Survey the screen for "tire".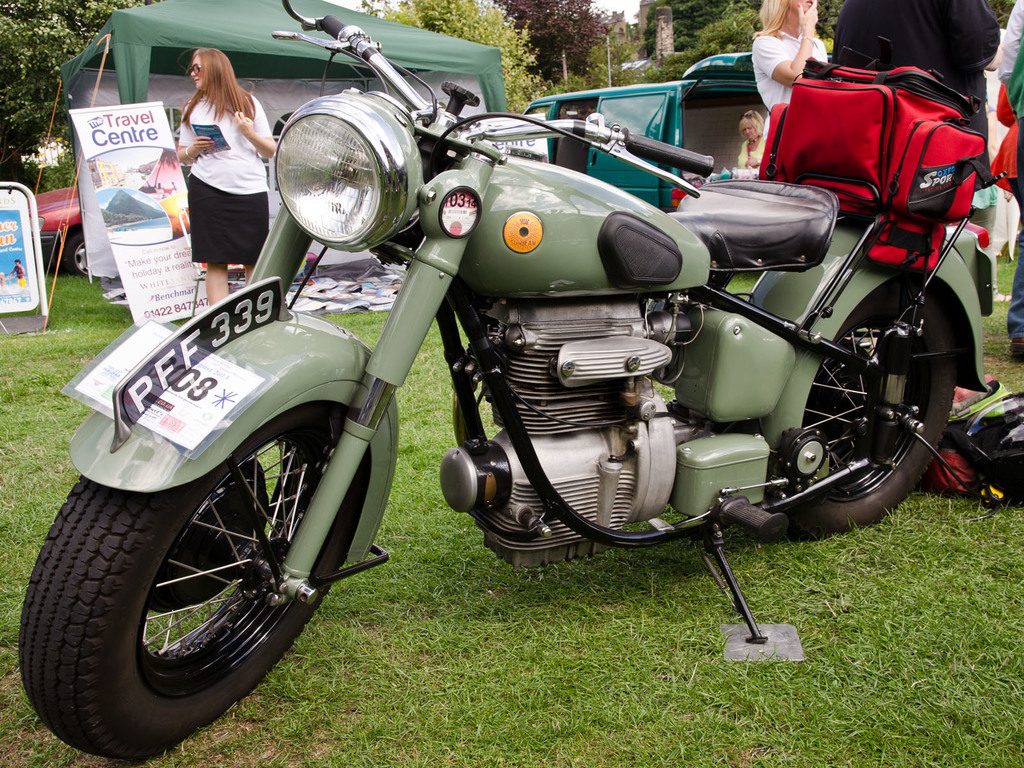
Survey found: bbox=[792, 279, 957, 529].
